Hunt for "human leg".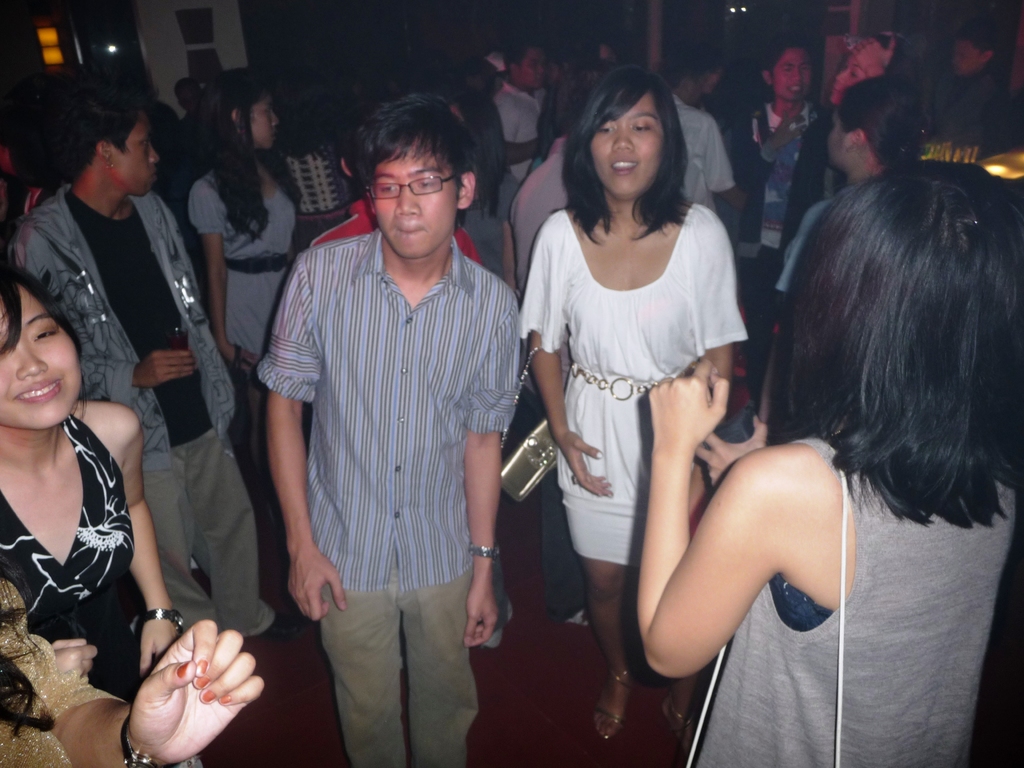
Hunted down at crop(192, 422, 296, 642).
